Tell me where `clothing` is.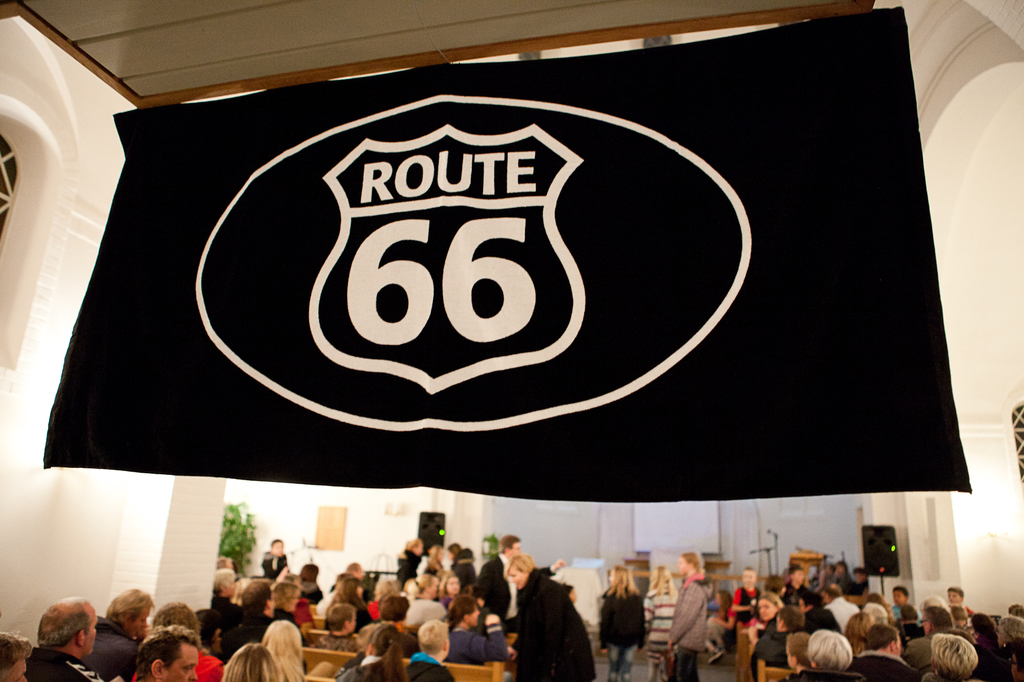
`clothing` is at box(339, 655, 383, 681).
